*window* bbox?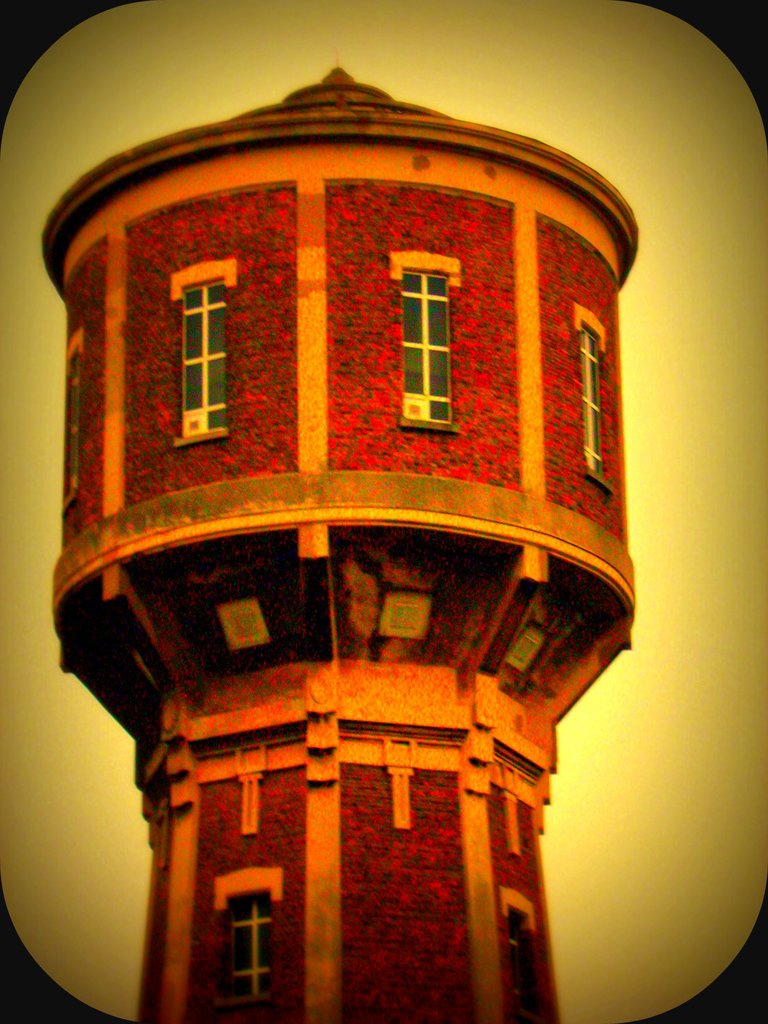
[x1=510, y1=917, x2=552, y2=1022]
